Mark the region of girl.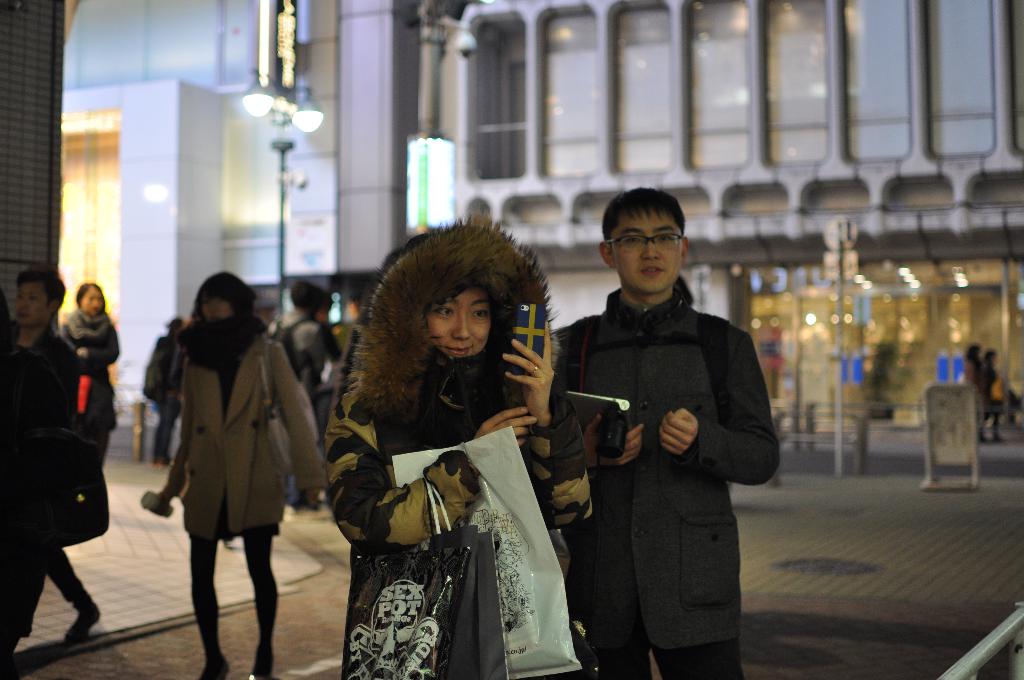
Region: 327:218:596:677.
